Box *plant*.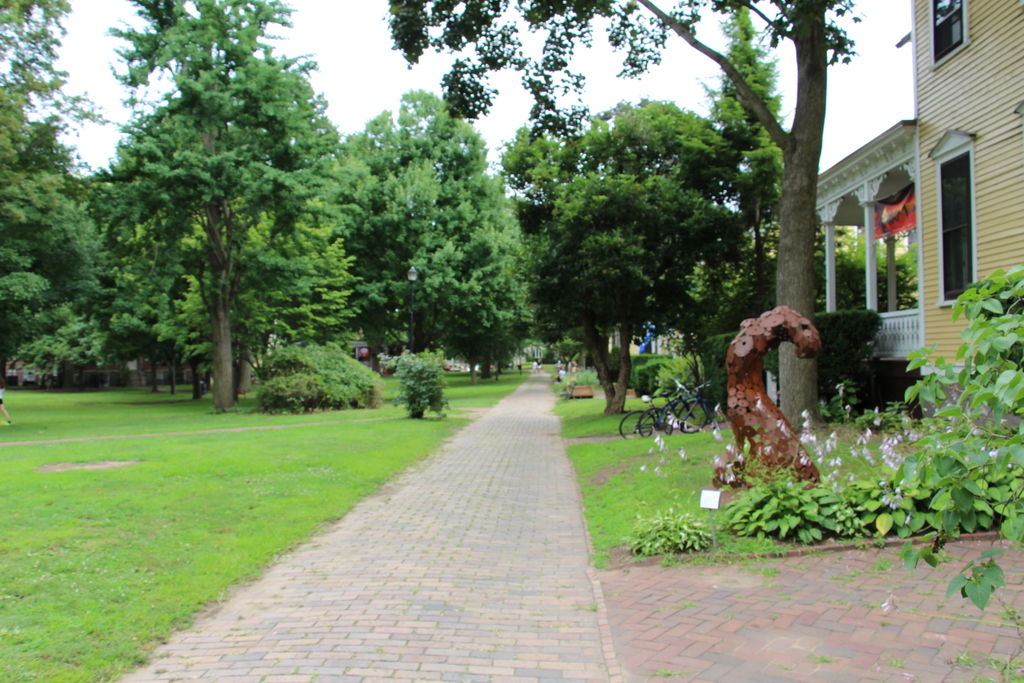
BBox(943, 553, 1023, 682).
